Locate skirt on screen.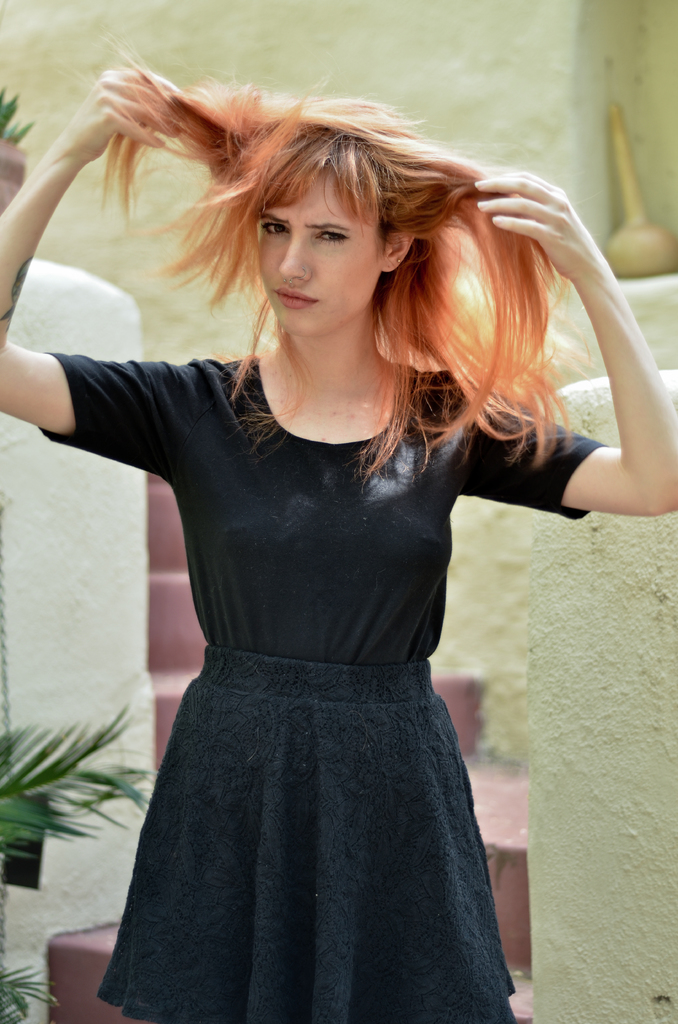
On screen at <bbox>97, 646, 519, 1023</bbox>.
